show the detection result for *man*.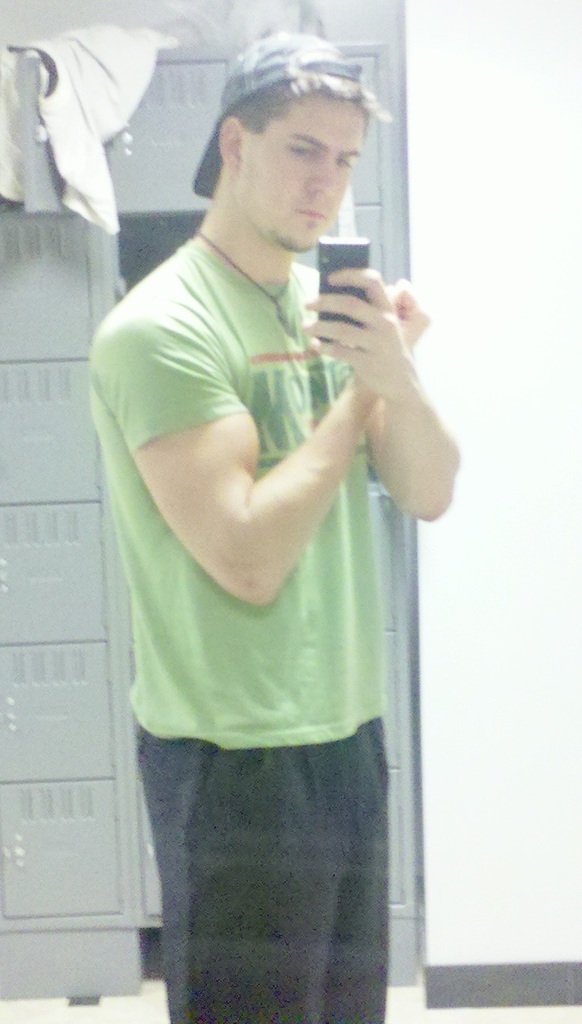
crop(84, 36, 459, 1021).
